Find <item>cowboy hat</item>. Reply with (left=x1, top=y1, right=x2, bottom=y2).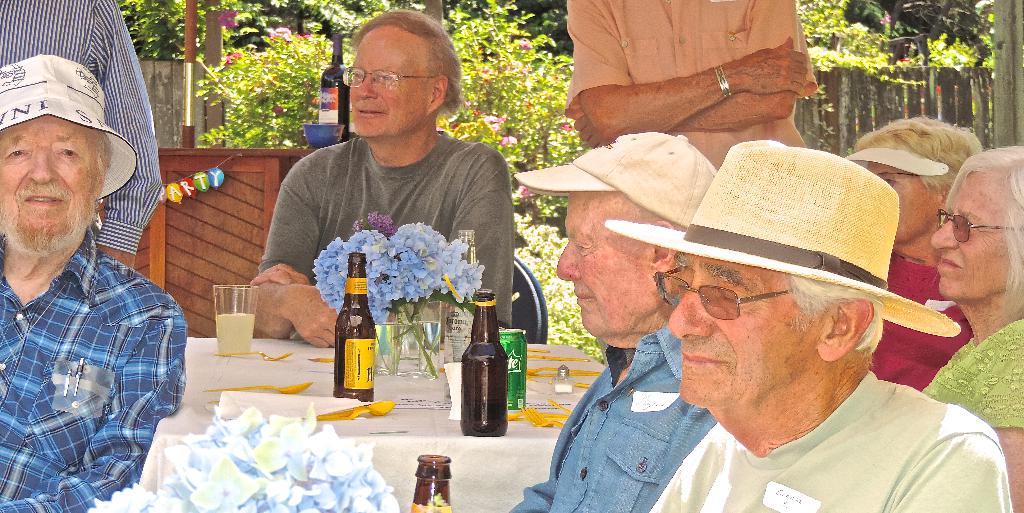
(left=644, top=134, right=923, bottom=367).
